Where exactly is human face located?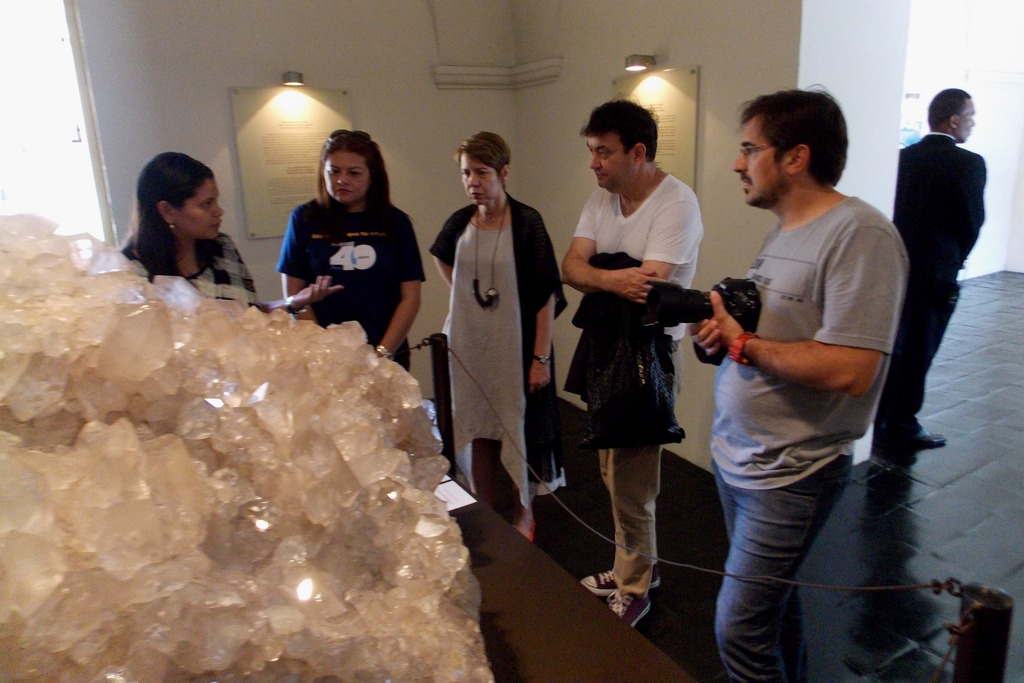
Its bounding box is 460/143/501/211.
